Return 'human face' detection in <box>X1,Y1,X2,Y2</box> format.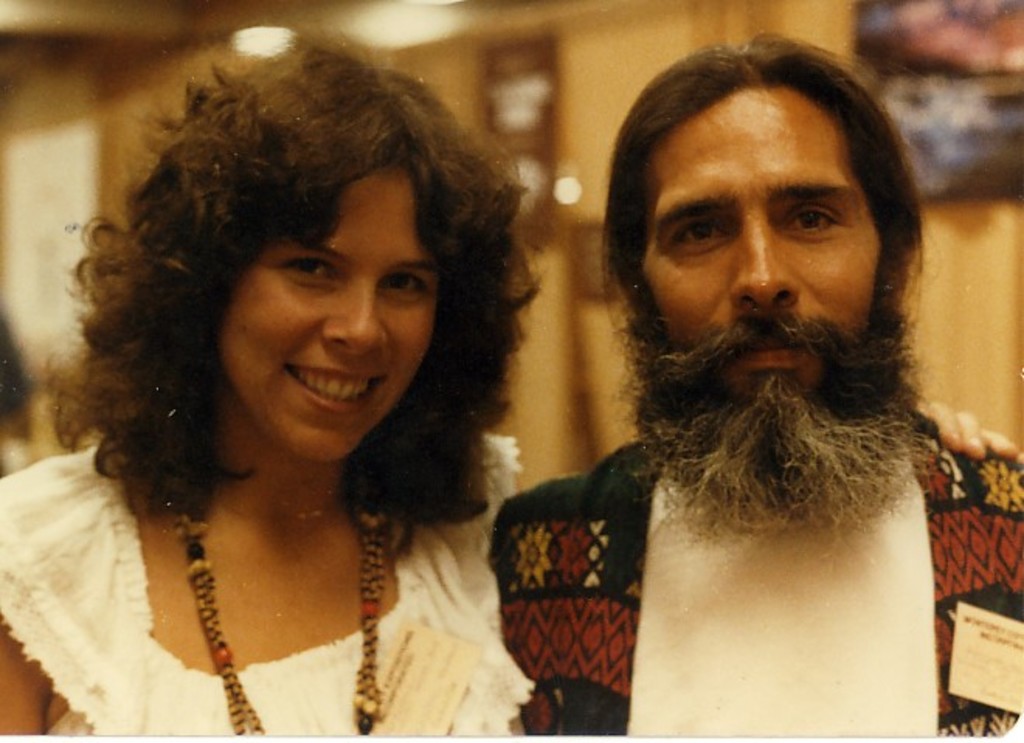
<box>214,166,439,458</box>.
